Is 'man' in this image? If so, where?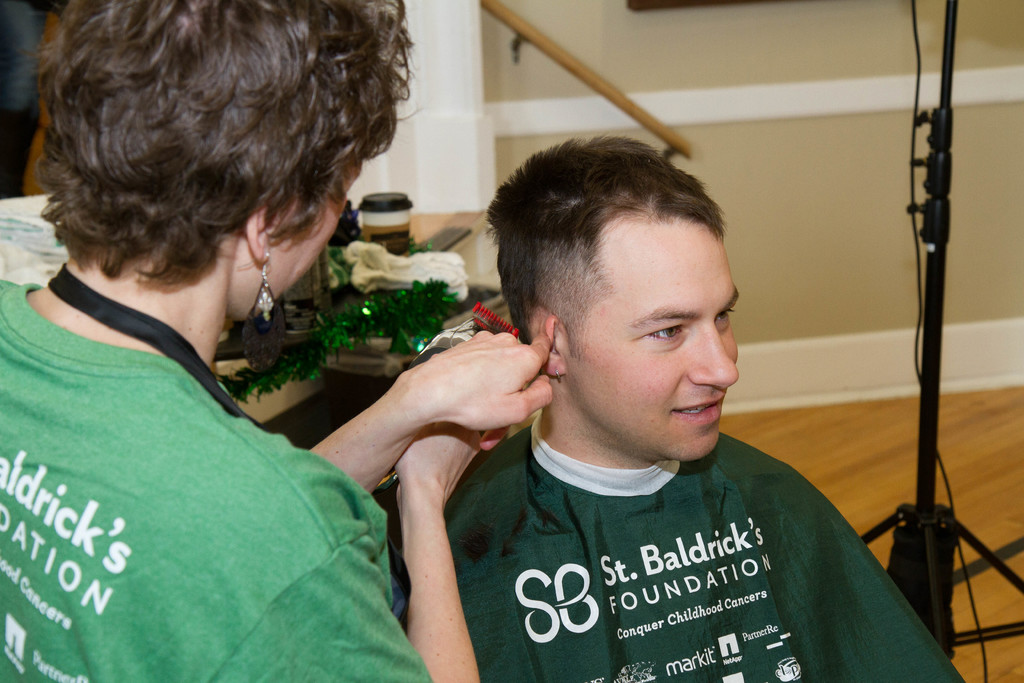
Yes, at <box>387,129,962,682</box>.
